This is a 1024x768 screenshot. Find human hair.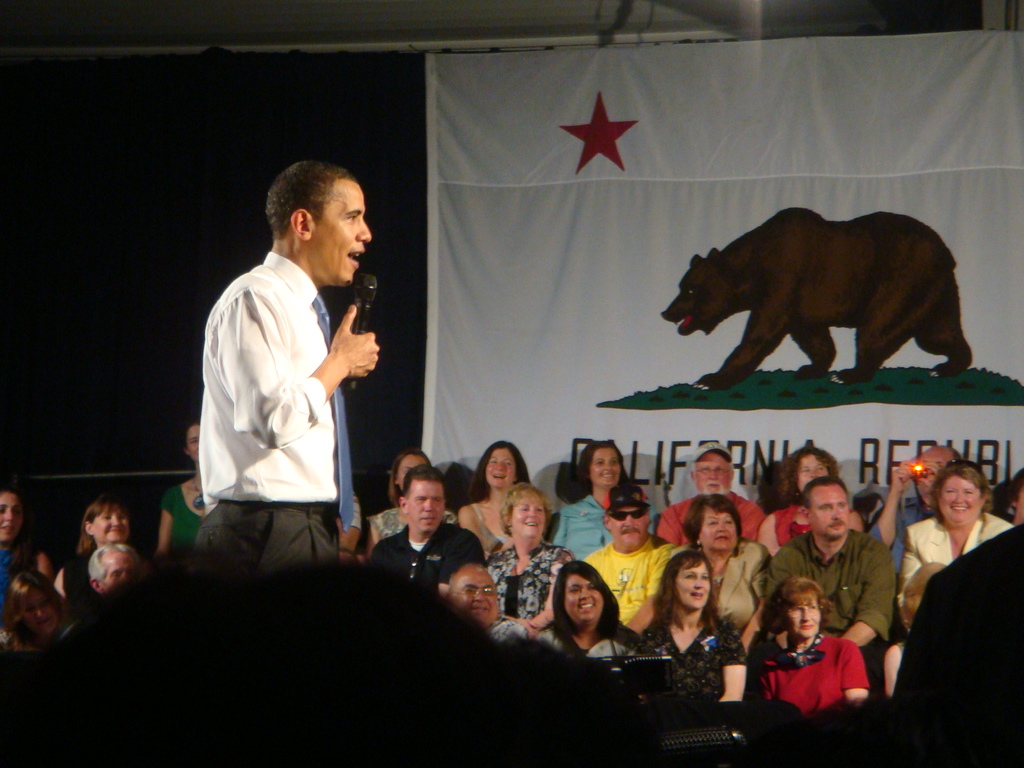
Bounding box: x1=644 y1=548 x2=728 y2=633.
